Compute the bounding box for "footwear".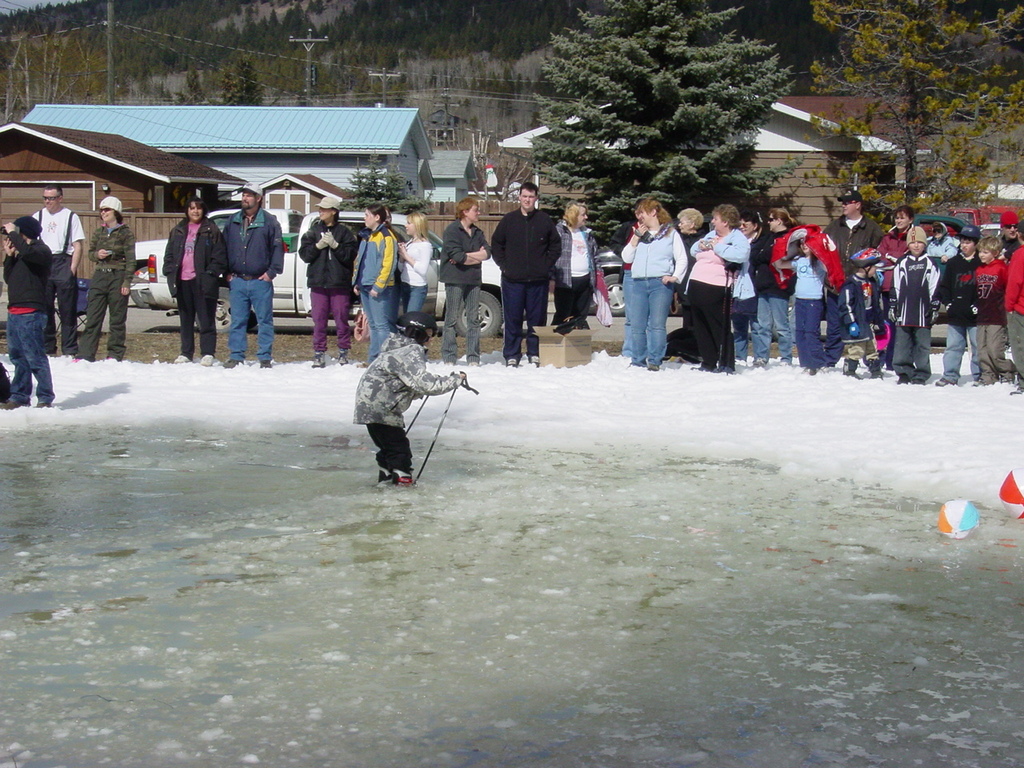
36/402/62/410.
